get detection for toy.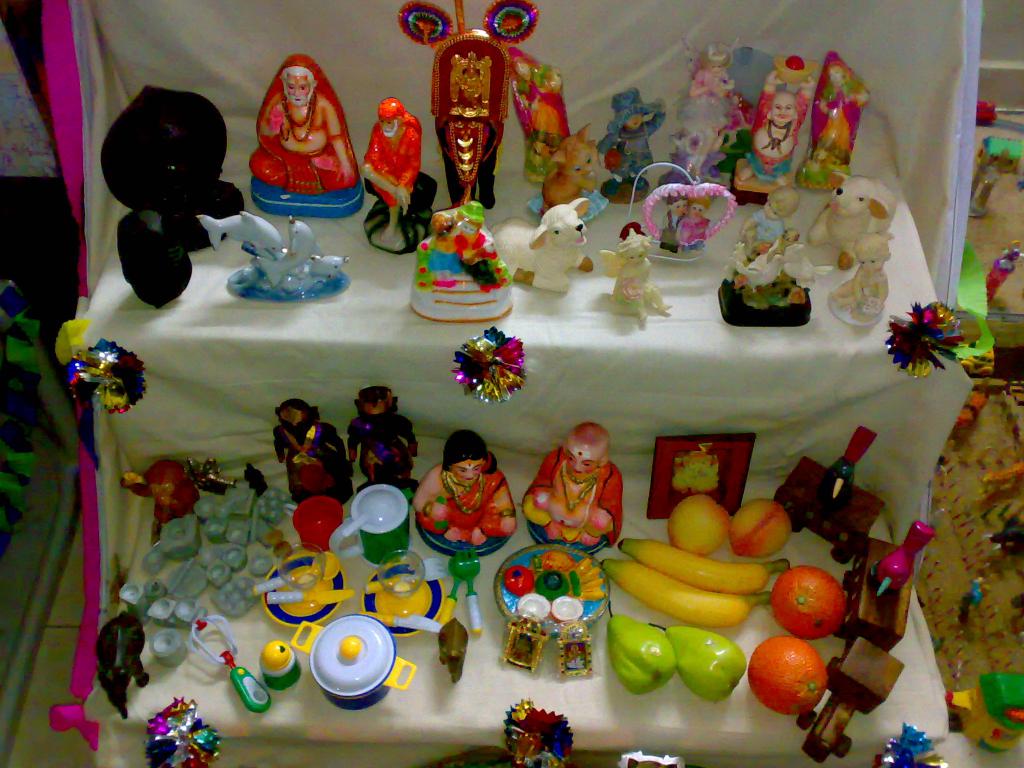
Detection: pyautogui.locateOnScreen(828, 230, 892, 326).
